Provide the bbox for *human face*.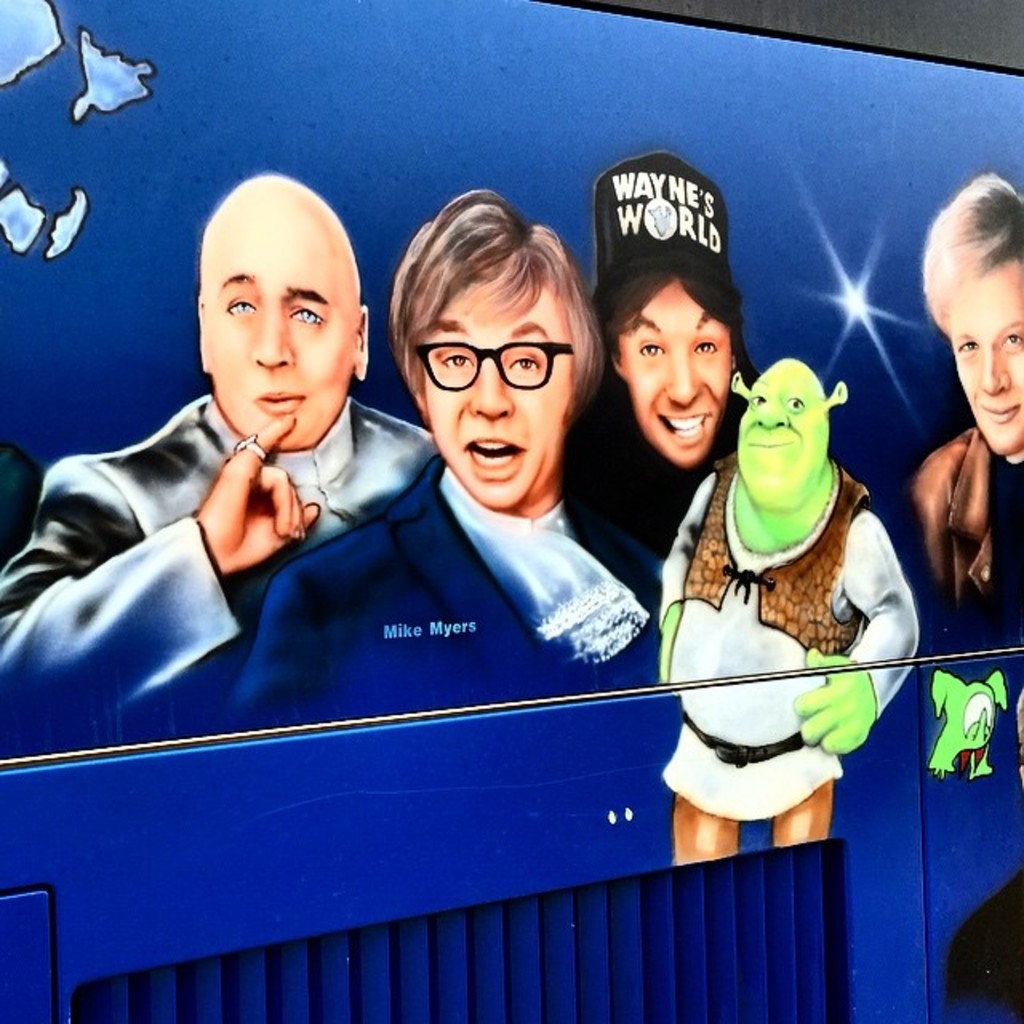
BBox(619, 280, 731, 470).
